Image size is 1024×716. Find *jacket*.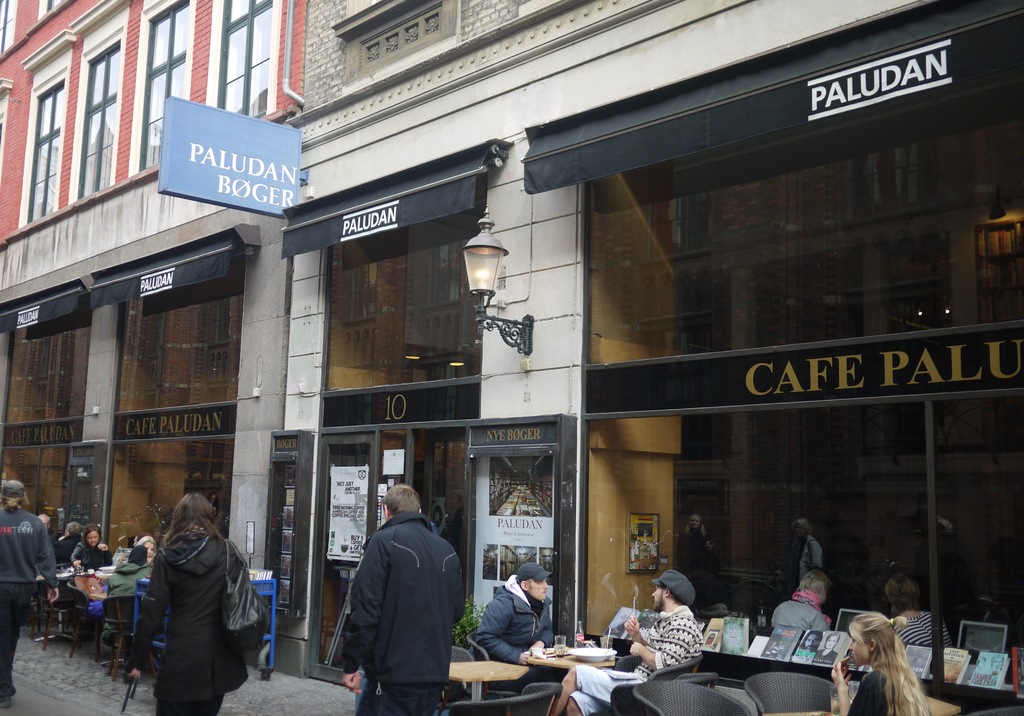
350/510/472/691.
